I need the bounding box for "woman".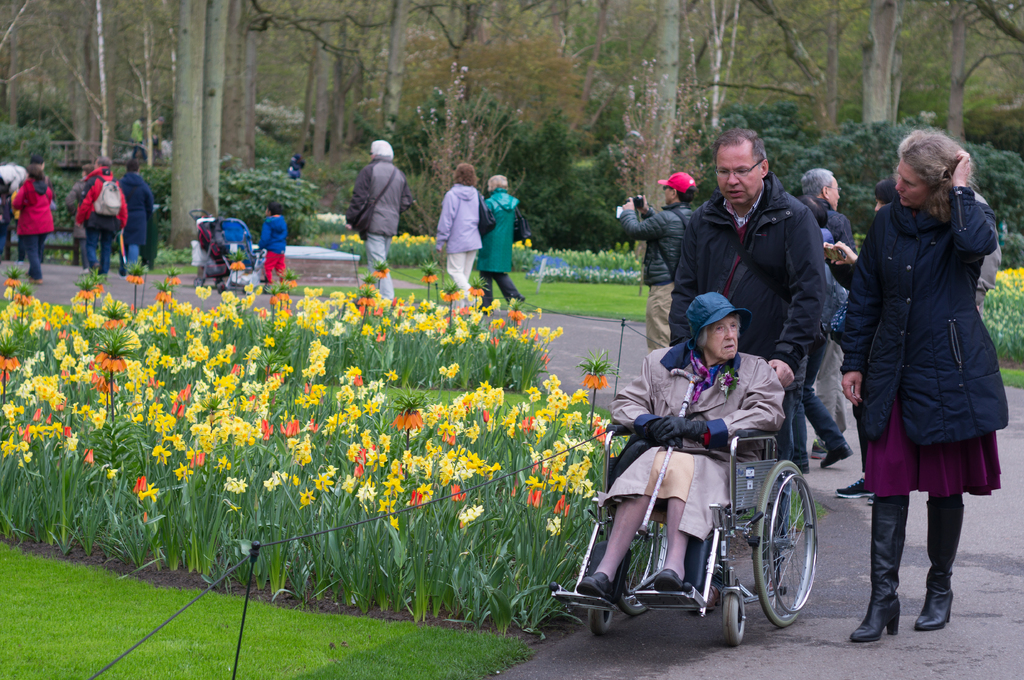
Here it is: [left=840, top=130, right=1010, bottom=640].
